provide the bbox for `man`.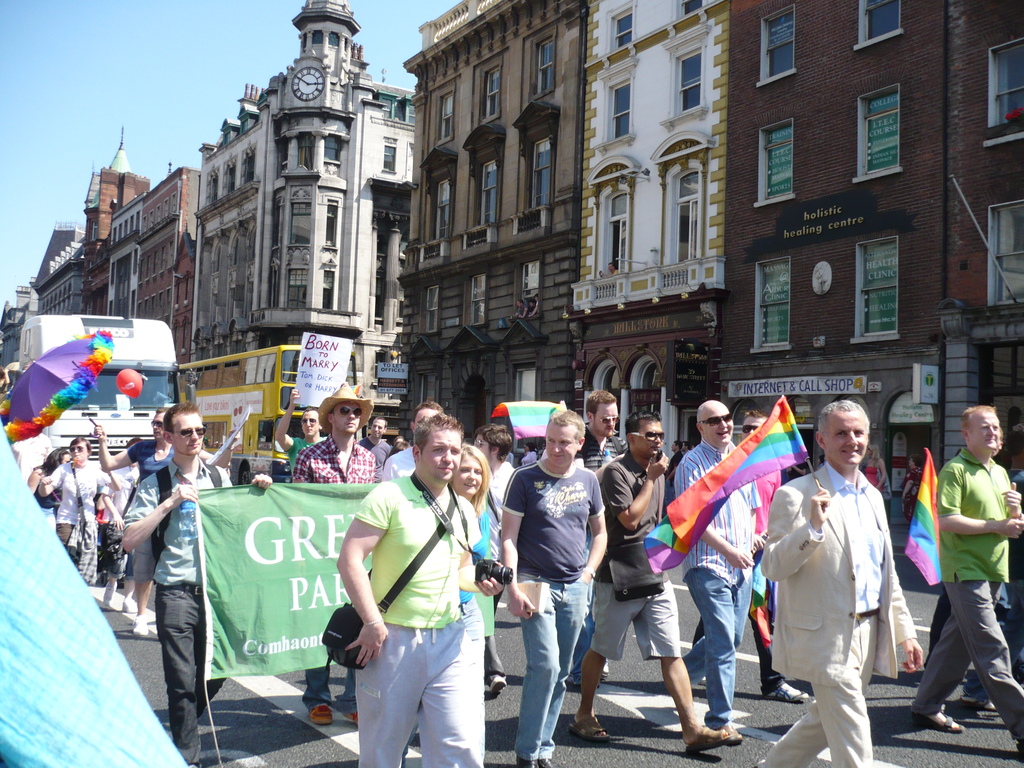
(573,392,627,687).
